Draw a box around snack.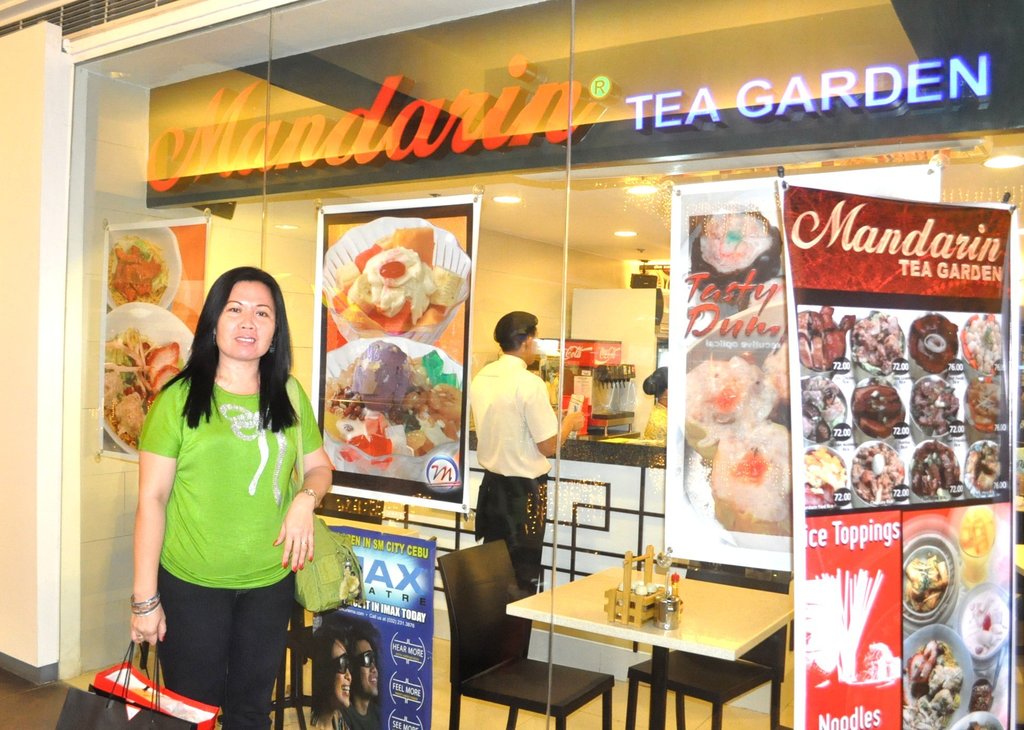
locate(955, 503, 995, 596).
